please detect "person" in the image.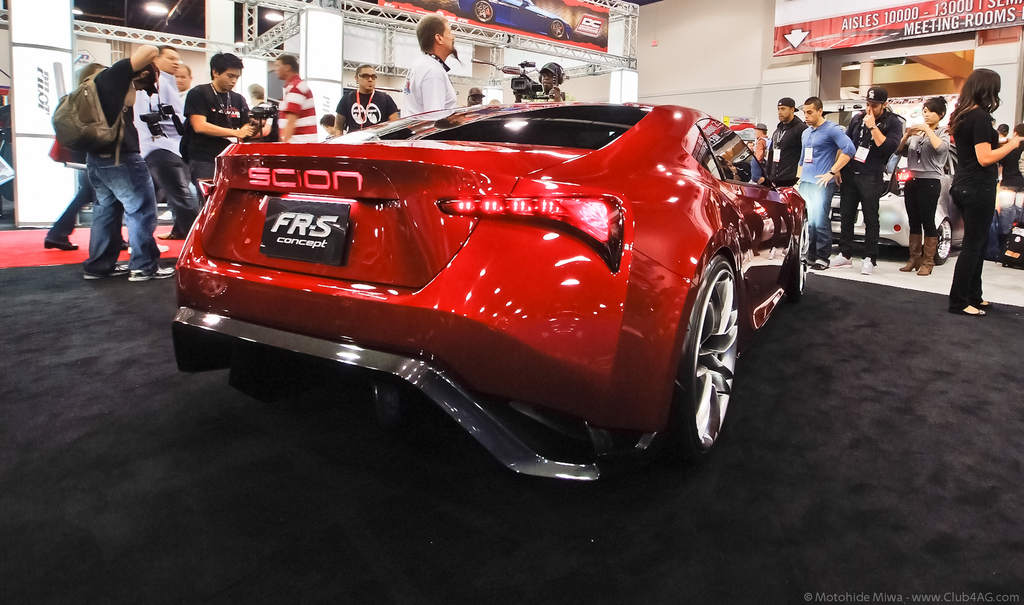
select_region(260, 53, 317, 145).
